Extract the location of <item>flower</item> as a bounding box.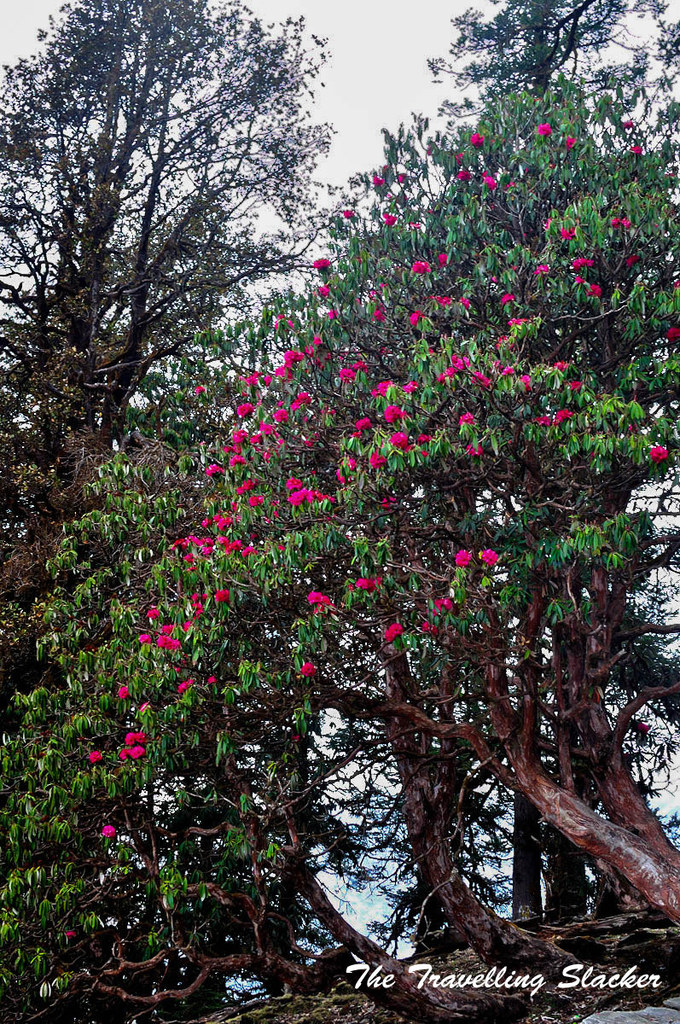
left=299, top=660, right=317, bottom=679.
